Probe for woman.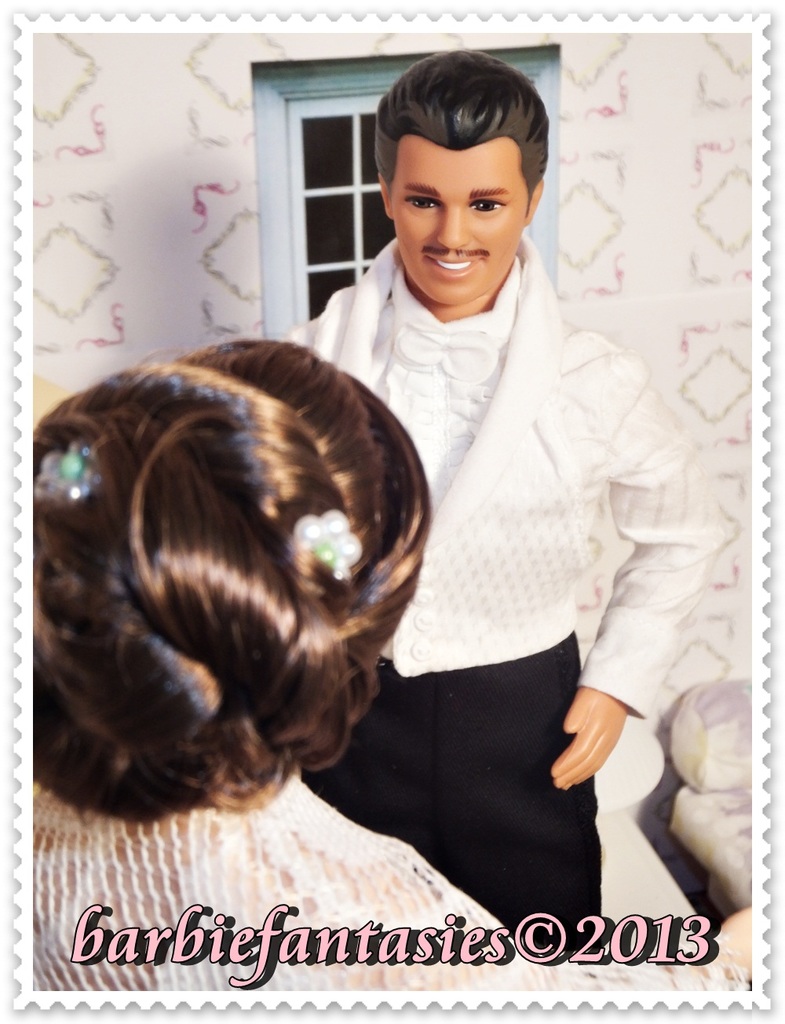
Probe result: x1=31 y1=280 x2=560 y2=916.
